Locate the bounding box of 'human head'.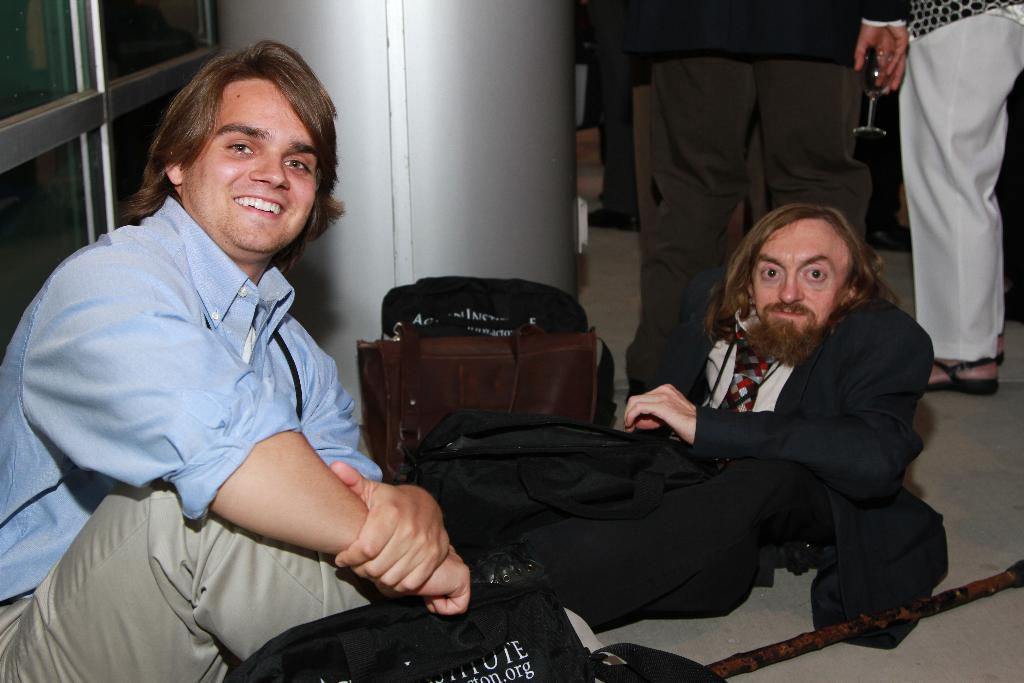
Bounding box: left=703, top=201, right=892, bottom=364.
